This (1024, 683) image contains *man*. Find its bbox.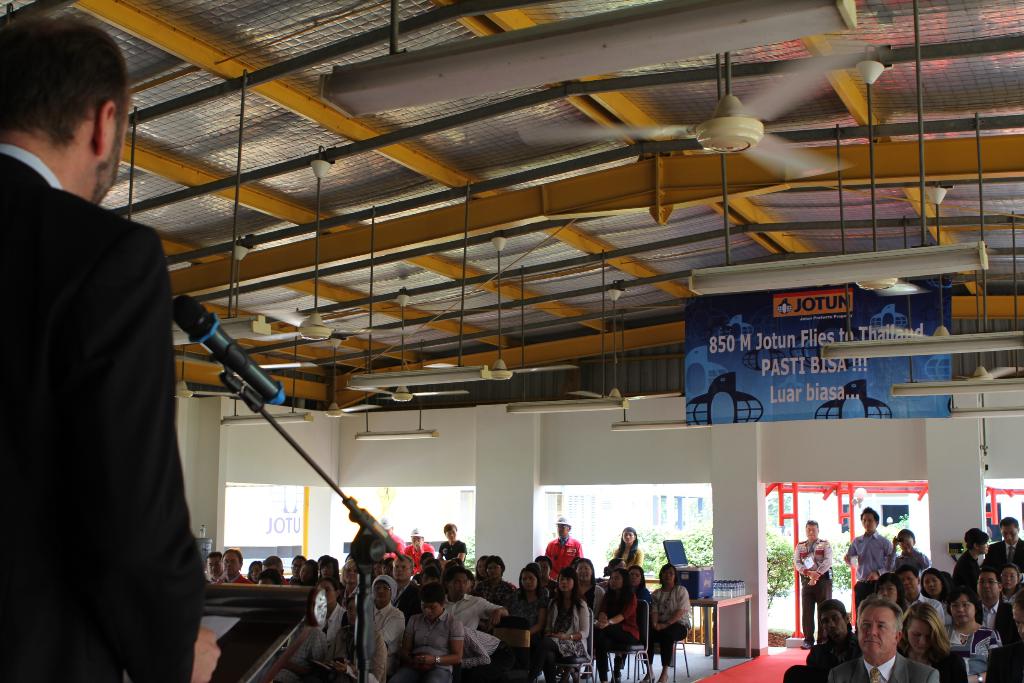
<box>0,1,232,682</box>.
